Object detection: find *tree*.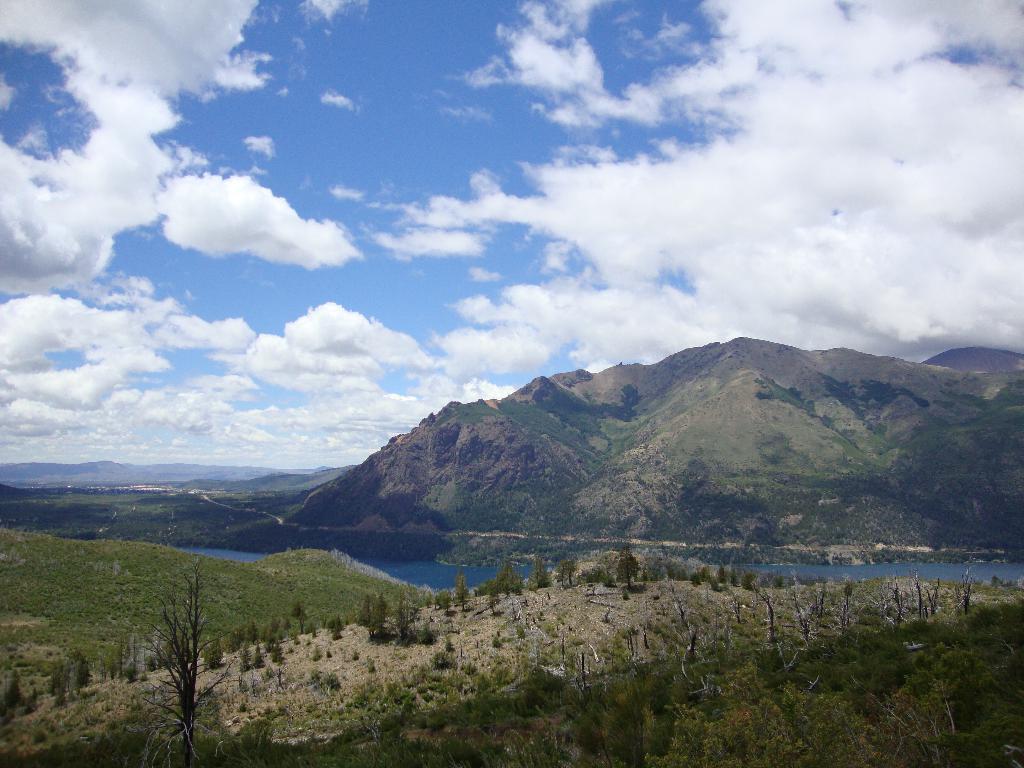
rect(563, 556, 577, 586).
